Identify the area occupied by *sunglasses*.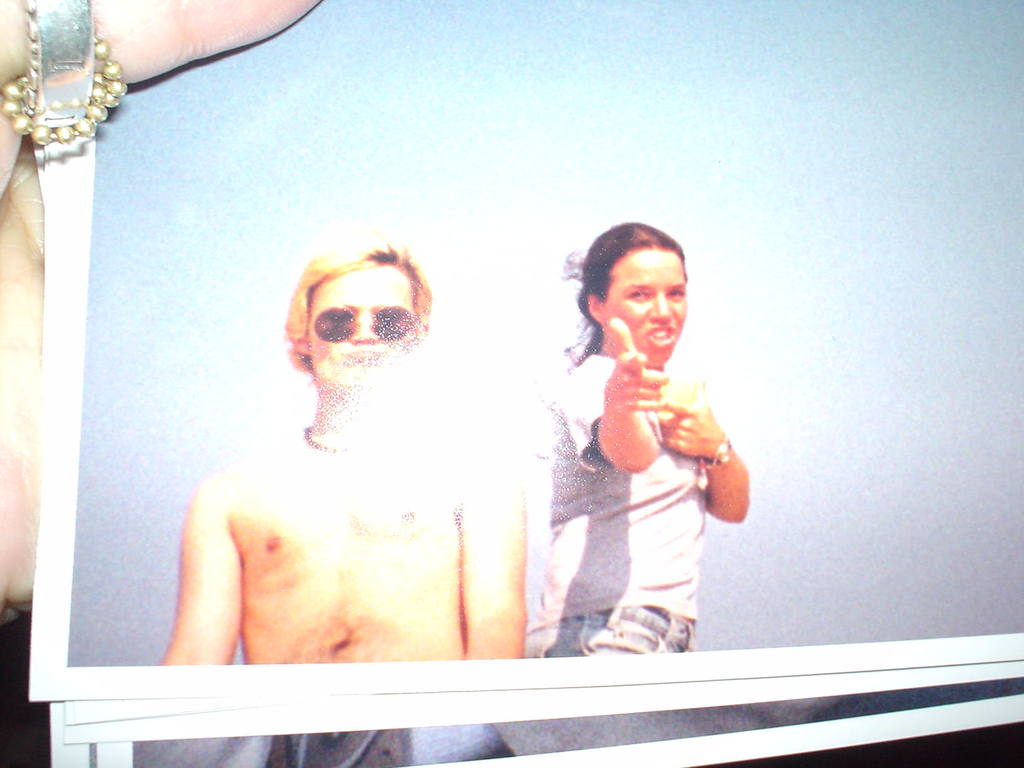
Area: 313,309,419,341.
